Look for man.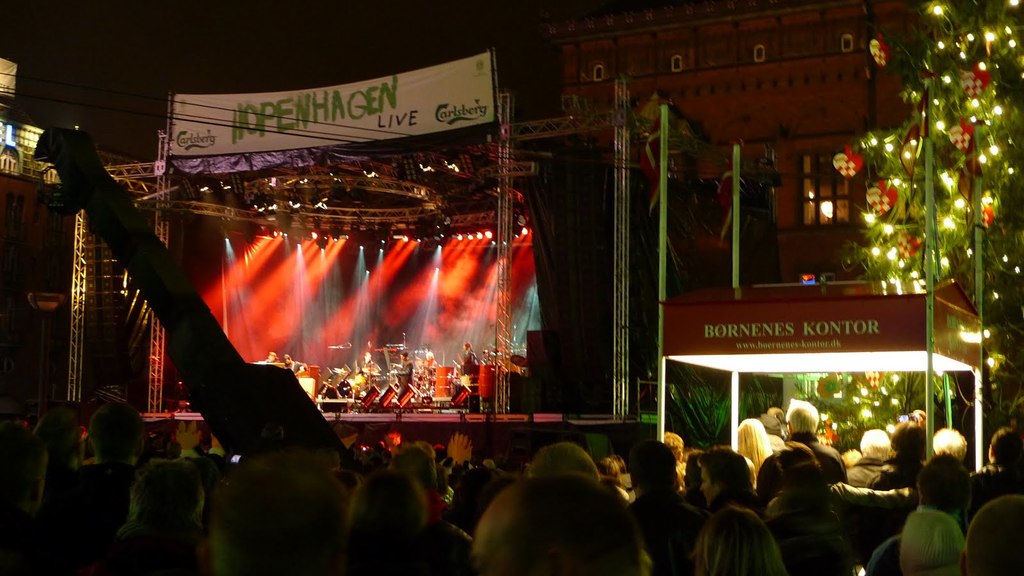
Found: left=264, top=351, right=279, bottom=365.
